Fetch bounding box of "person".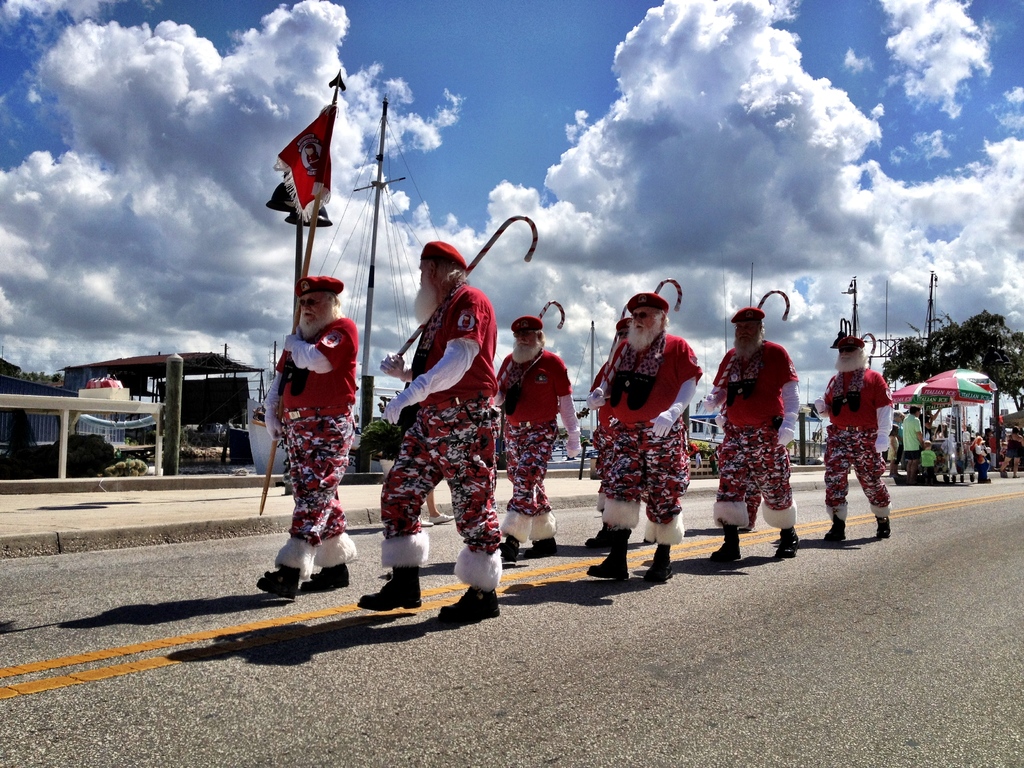
Bbox: BBox(708, 306, 804, 566).
